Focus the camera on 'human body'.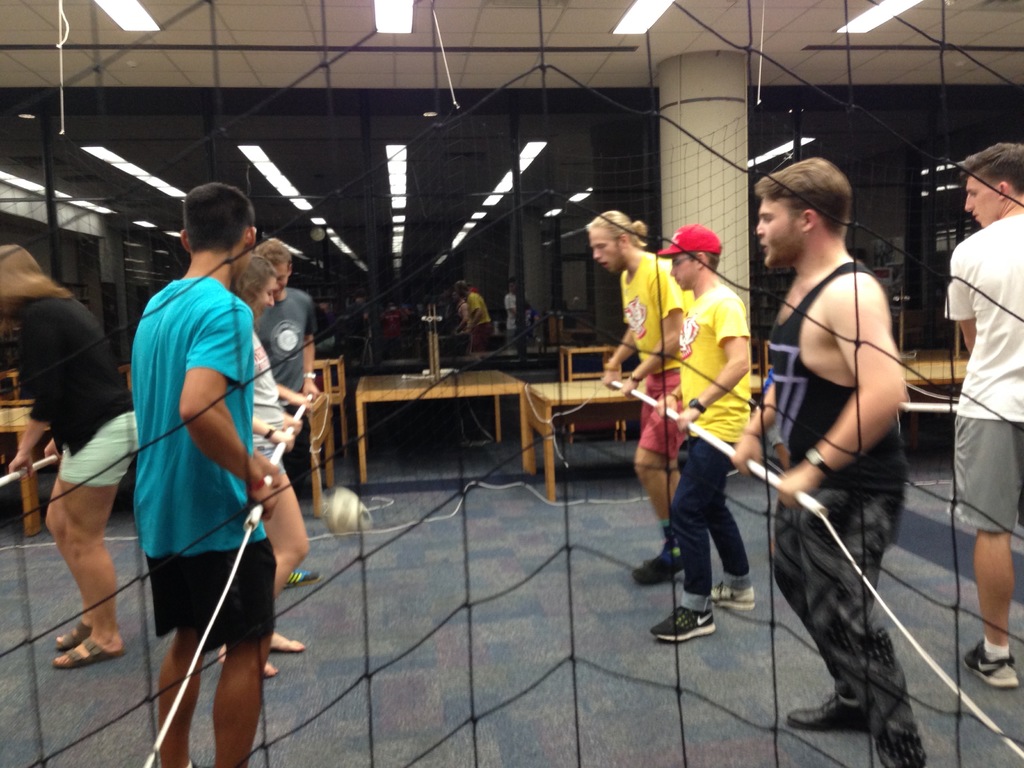
Focus region: 731:257:927:767.
